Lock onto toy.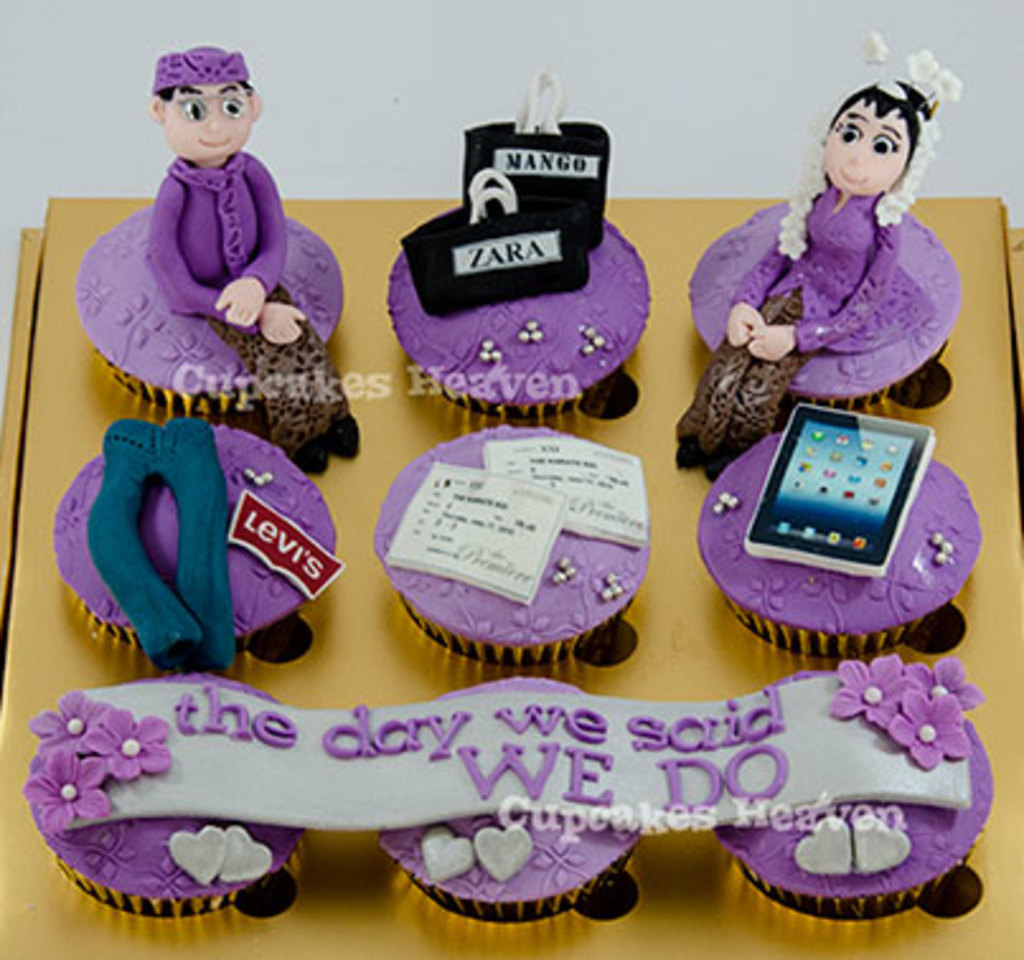
Locked: [x1=678, y1=41, x2=978, y2=490].
